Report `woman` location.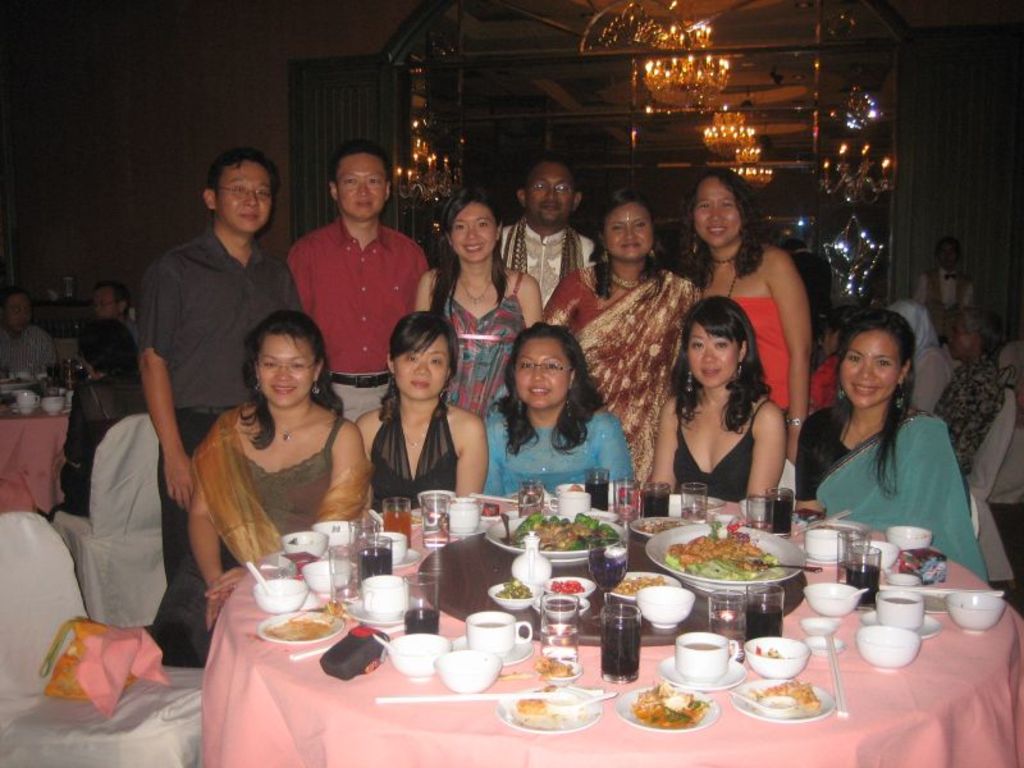
Report: detection(650, 296, 786, 509).
